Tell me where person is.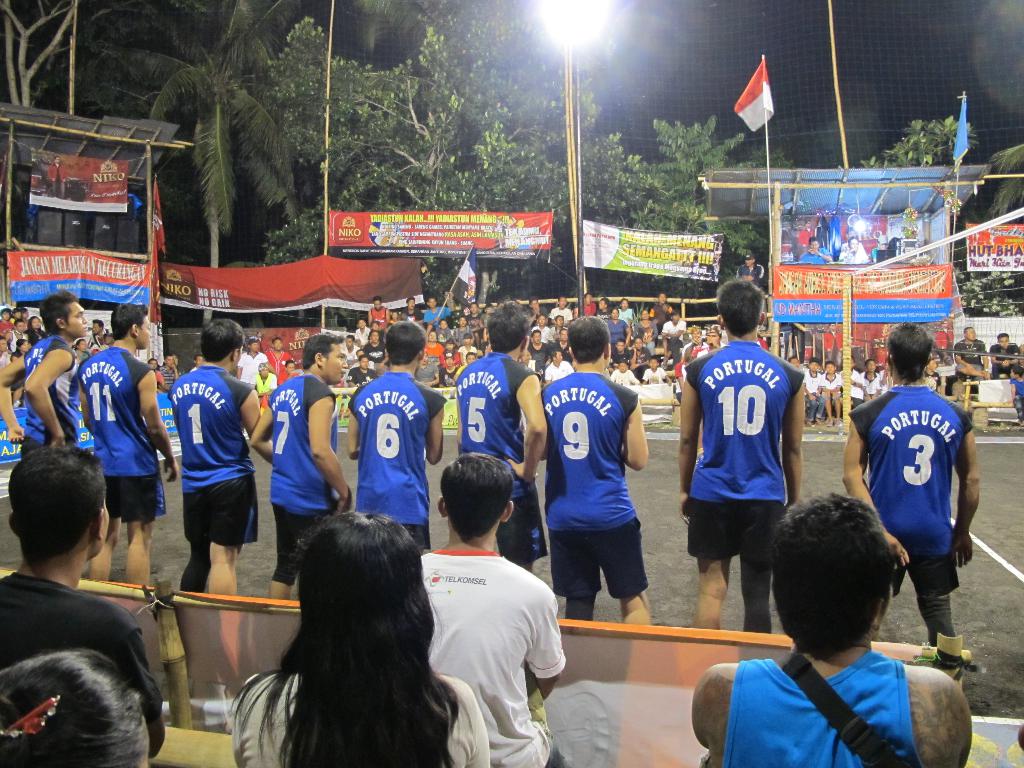
person is at select_region(420, 456, 568, 767).
